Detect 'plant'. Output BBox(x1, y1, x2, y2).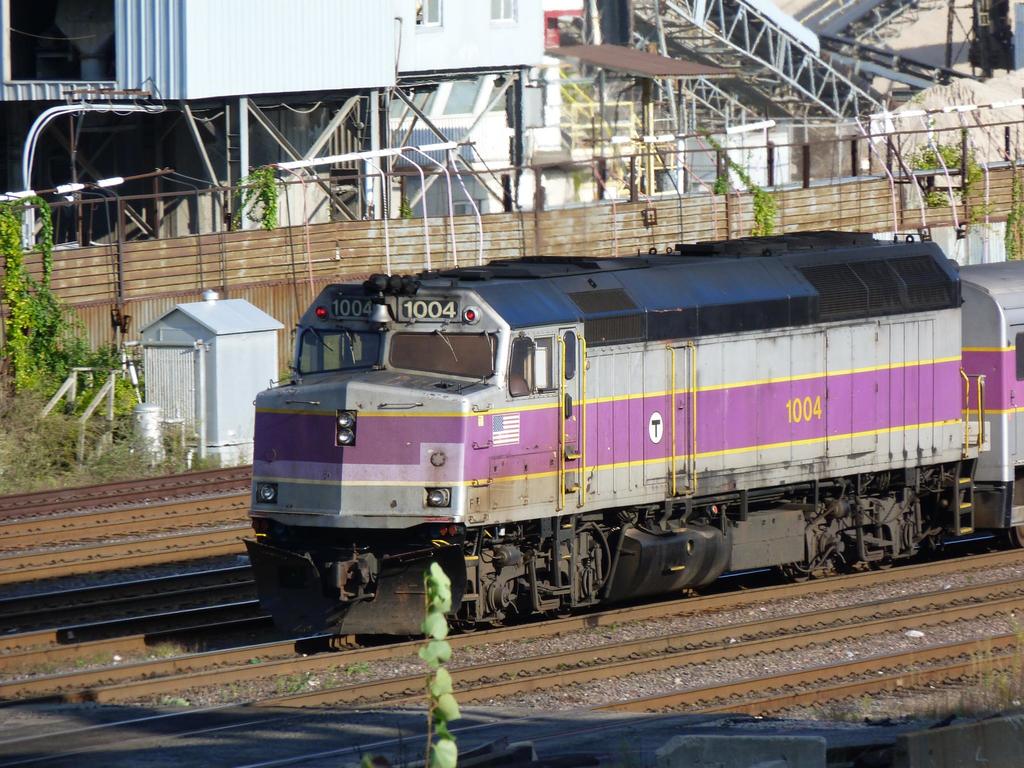
BBox(705, 134, 777, 236).
